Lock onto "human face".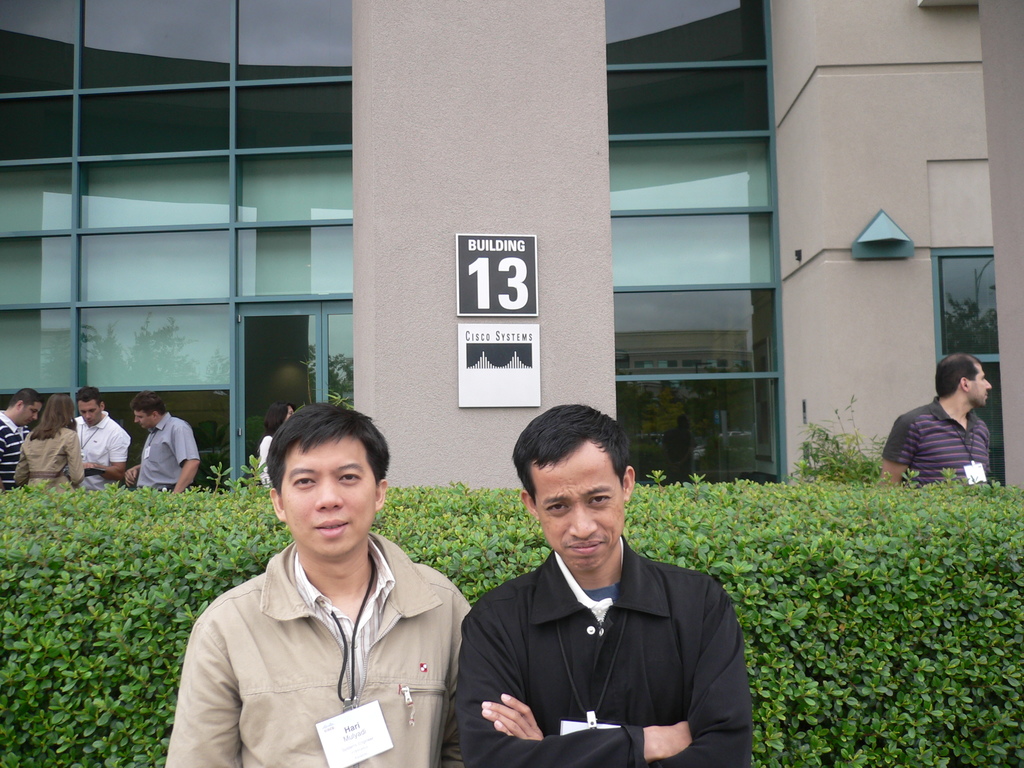
Locked: 278,433,385,566.
